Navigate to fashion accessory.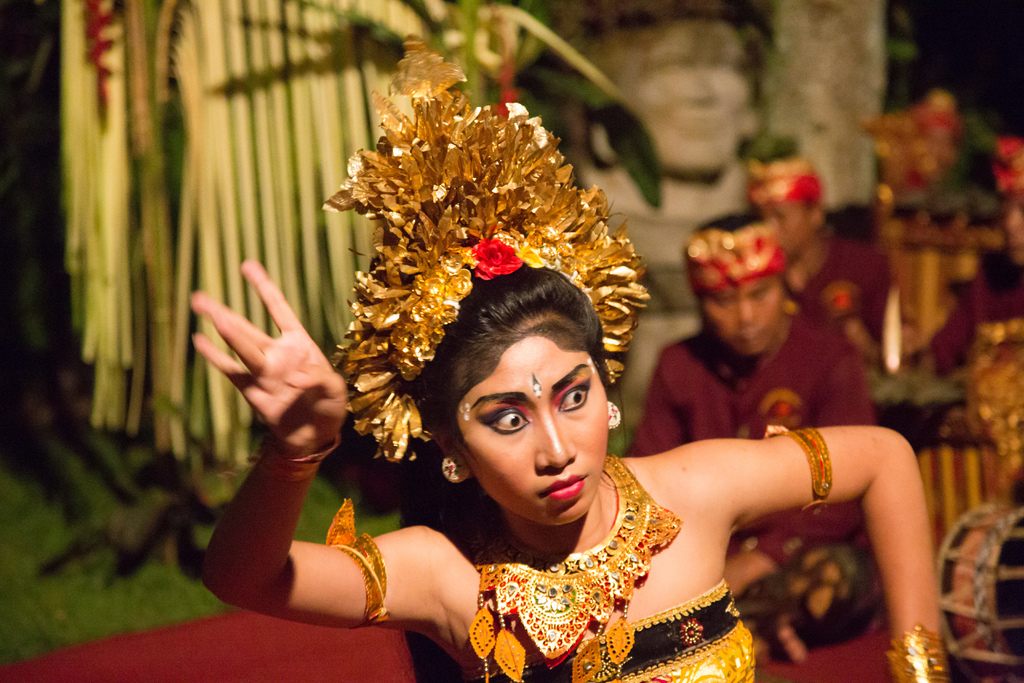
Navigation target: (x1=747, y1=139, x2=830, y2=217).
